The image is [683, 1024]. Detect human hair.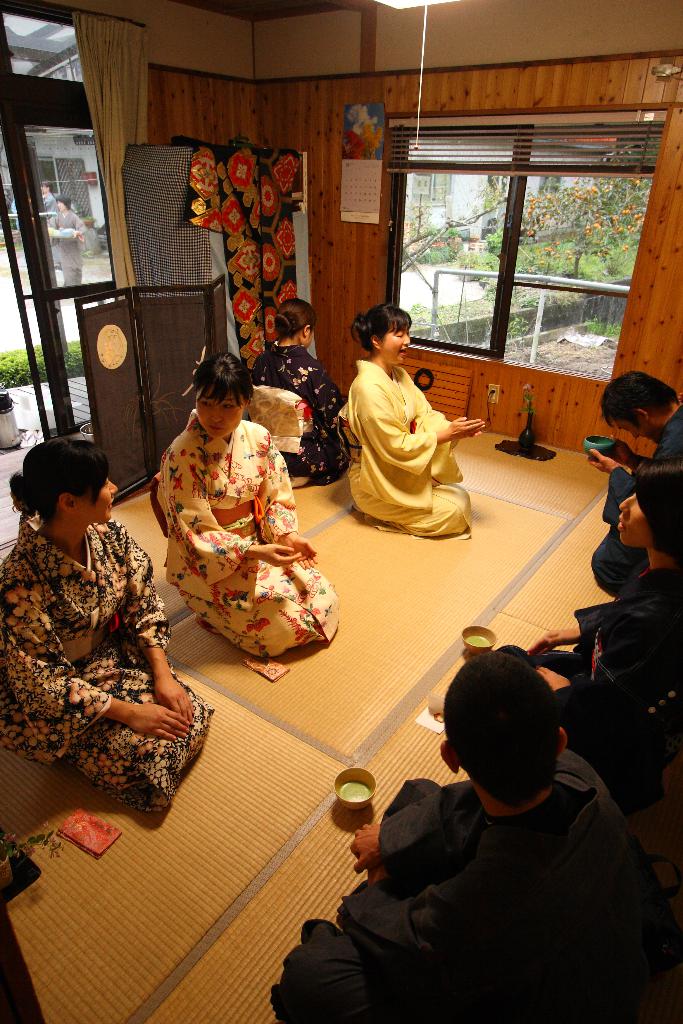
Detection: bbox=[8, 433, 110, 518].
